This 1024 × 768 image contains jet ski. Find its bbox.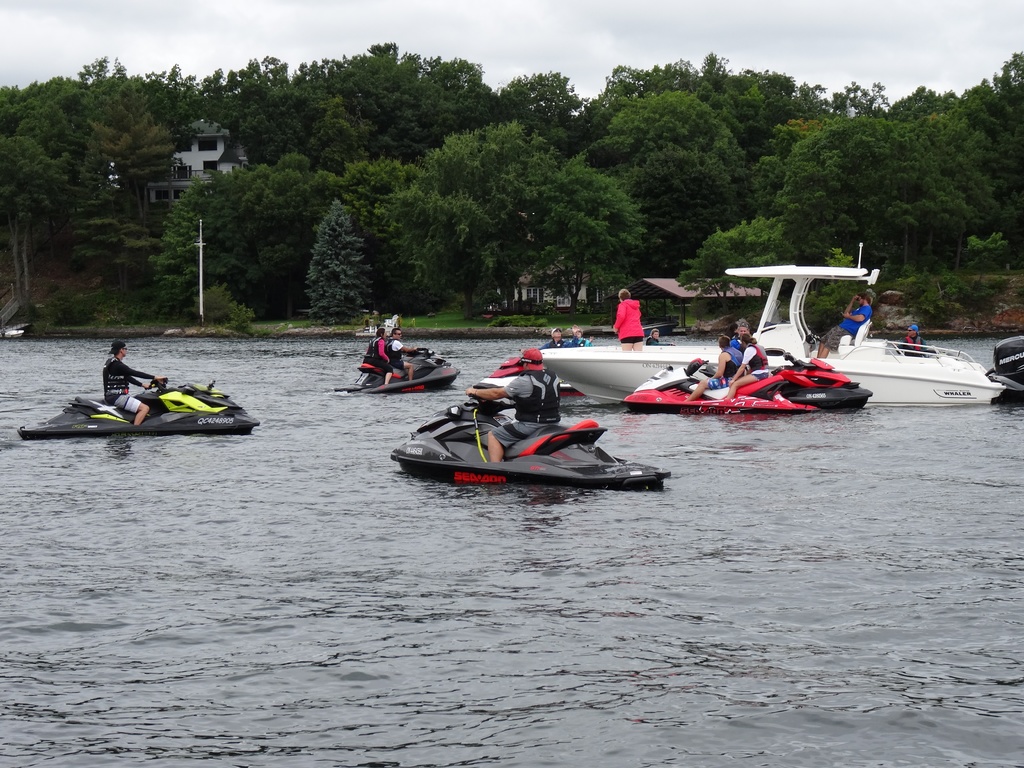
bbox=[621, 347, 874, 413].
